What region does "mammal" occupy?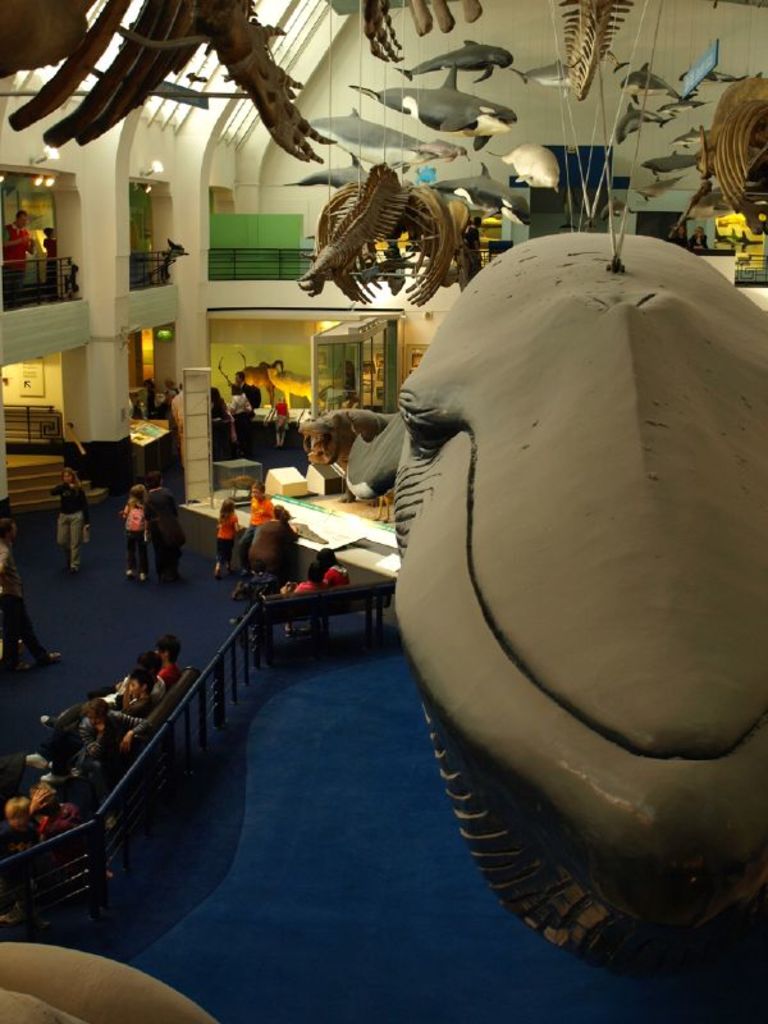
pyautogui.locateOnScreen(282, 563, 324, 635).
